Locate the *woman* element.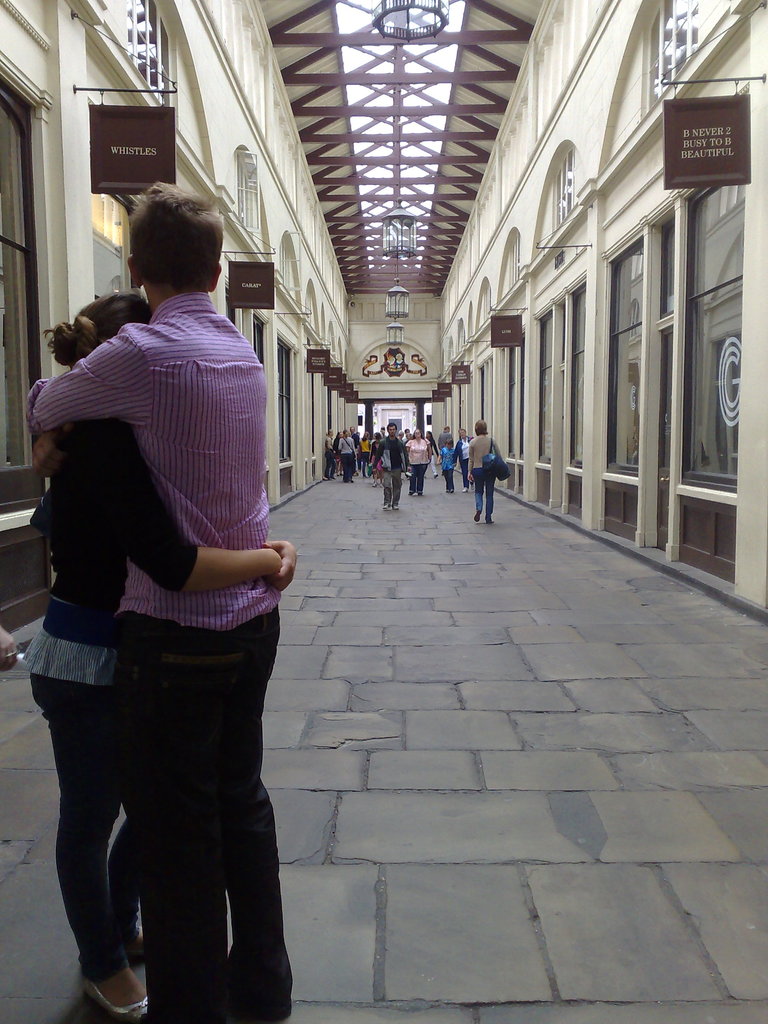
Element bbox: l=466, t=421, r=502, b=521.
